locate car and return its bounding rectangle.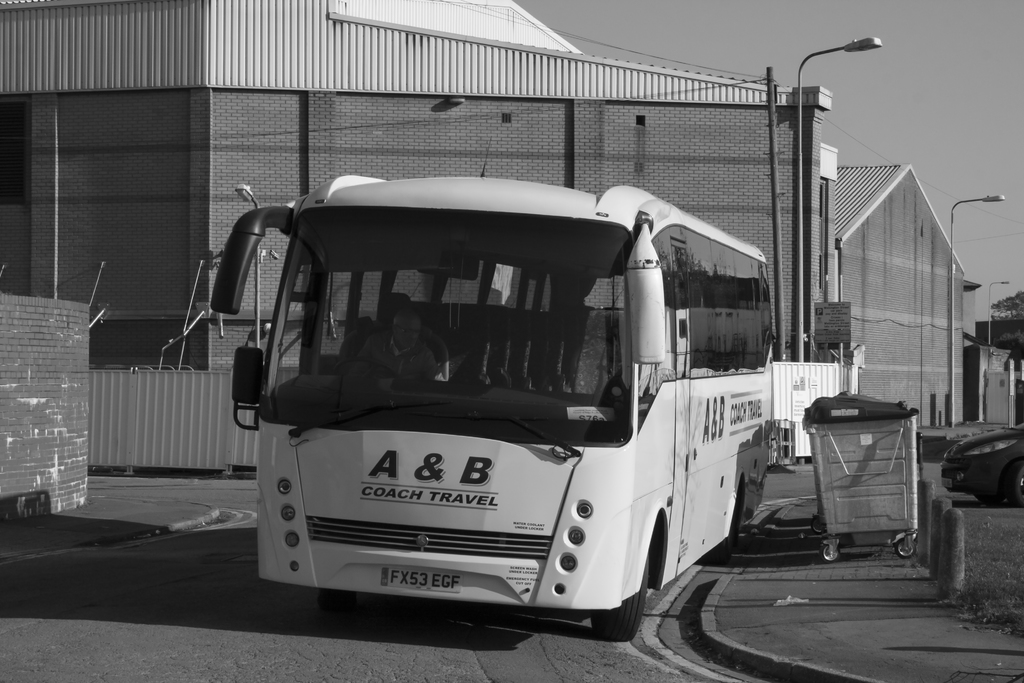
940 418 1023 502.
